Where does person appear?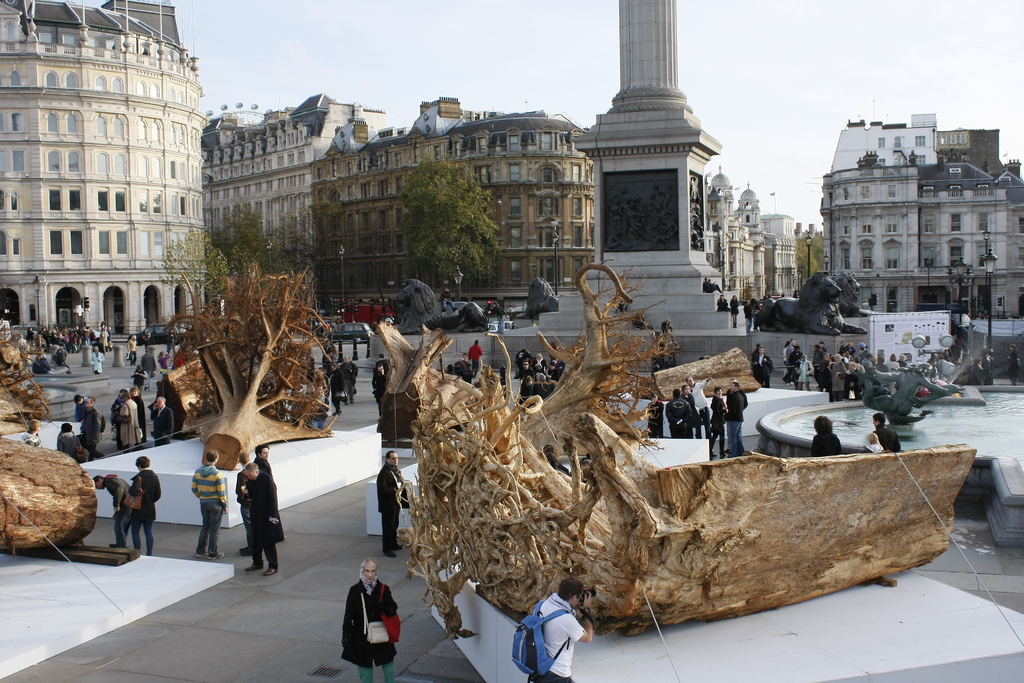
Appears at box=[125, 452, 163, 554].
